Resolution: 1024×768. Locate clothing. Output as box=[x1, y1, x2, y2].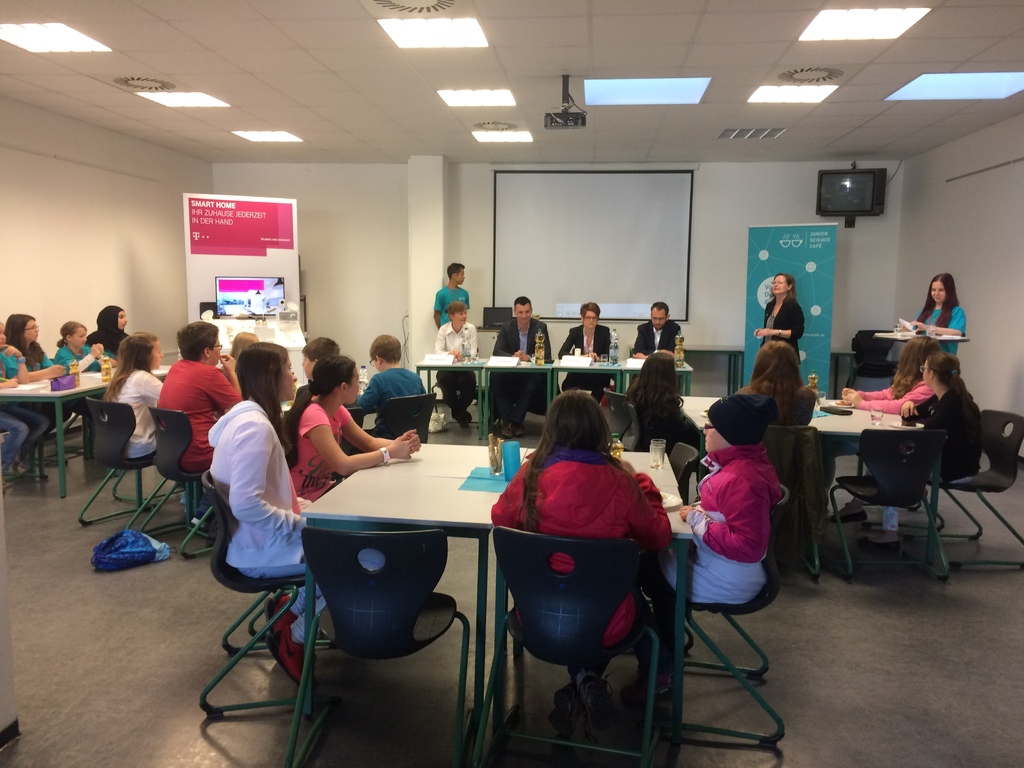
box=[85, 305, 131, 362].
